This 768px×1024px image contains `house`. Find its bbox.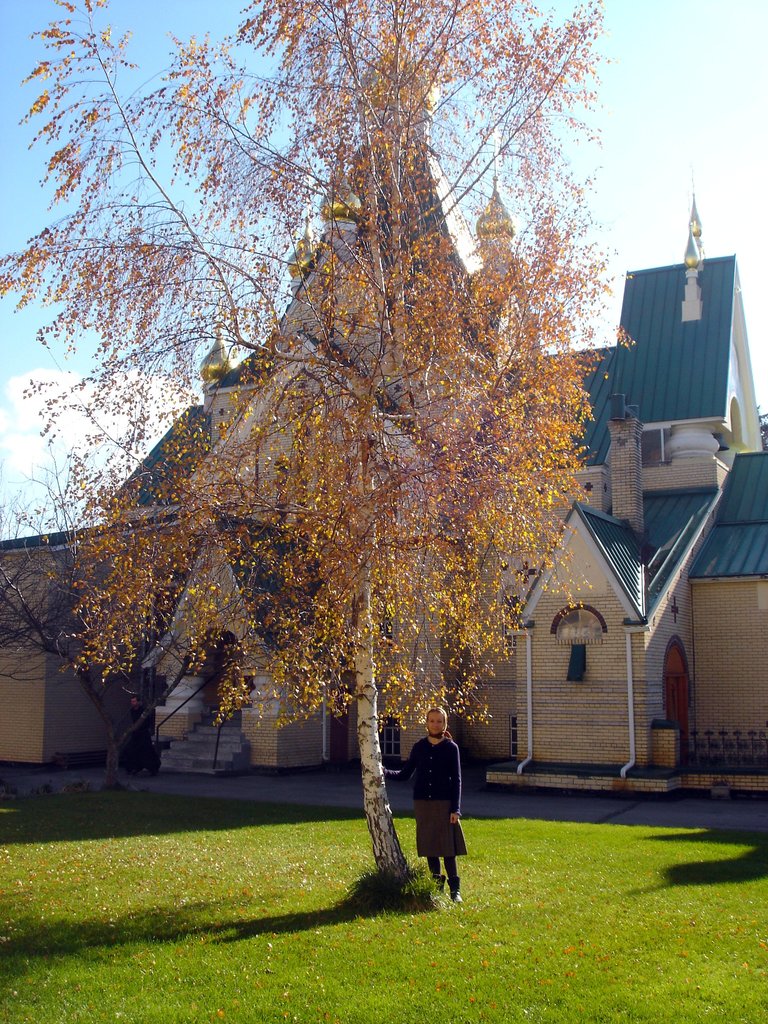
<region>478, 534, 710, 790</region>.
